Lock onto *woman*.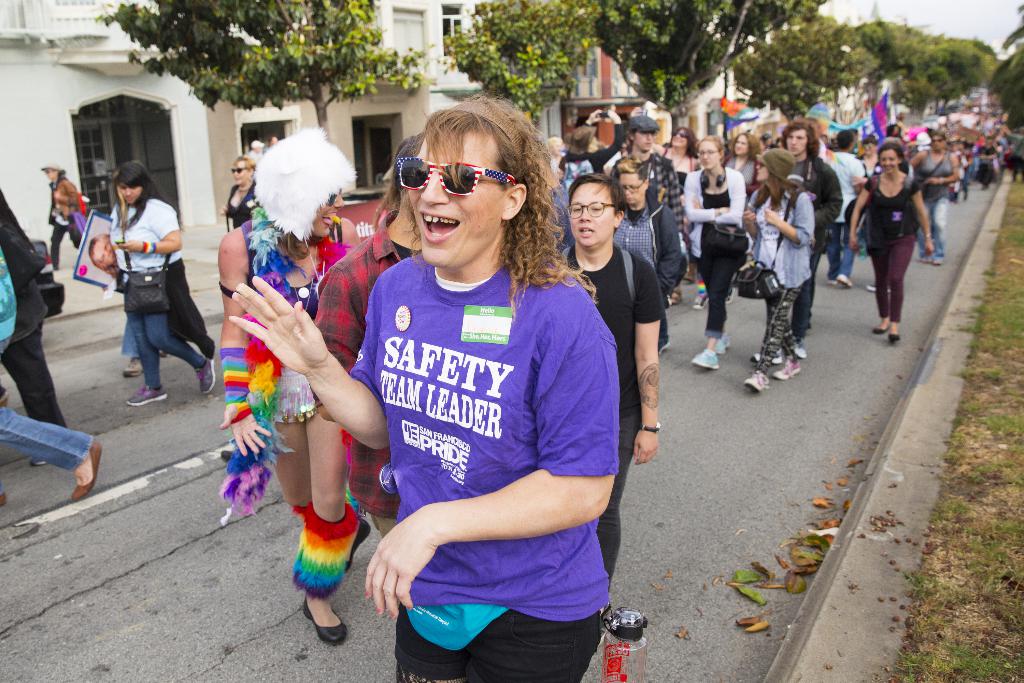
Locked: {"x1": 220, "y1": 151, "x2": 264, "y2": 226}.
